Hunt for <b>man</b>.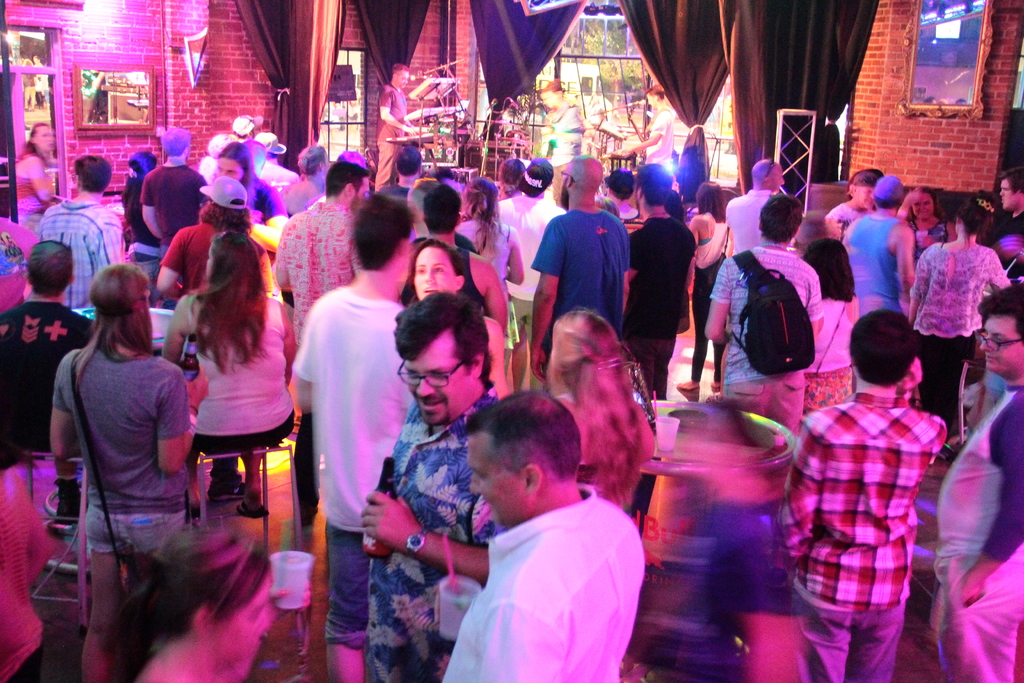
Hunted down at <bbox>628, 160, 698, 404</bbox>.
